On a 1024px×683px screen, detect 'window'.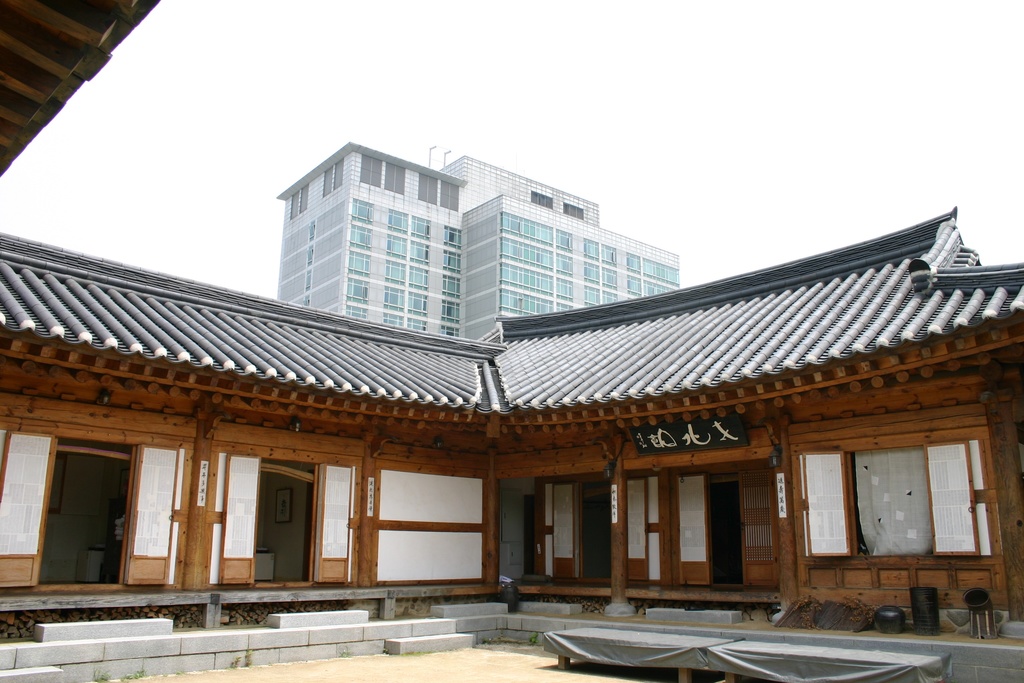
299 183 309 215.
